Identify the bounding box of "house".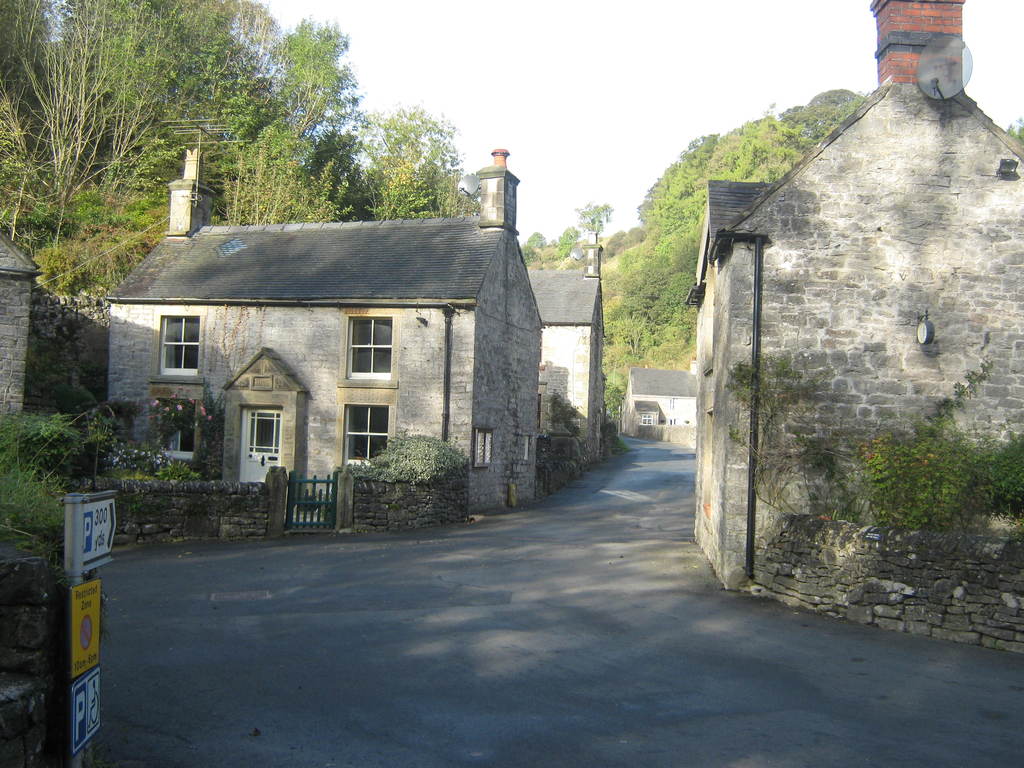
108:148:547:515.
